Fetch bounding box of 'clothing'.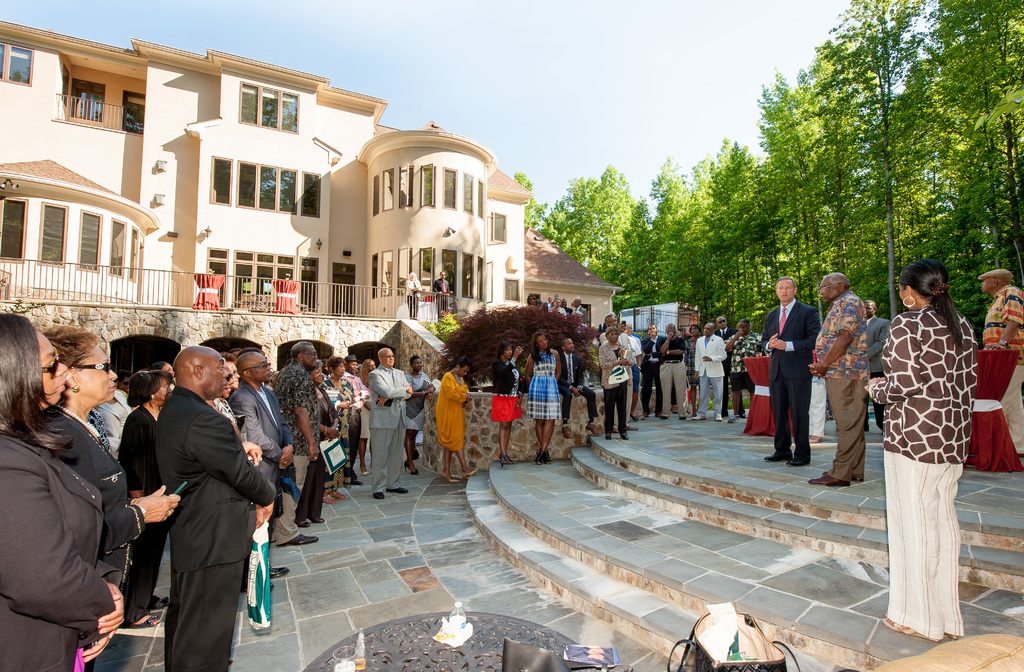
Bbox: BBox(285, 366, 321, 509).
